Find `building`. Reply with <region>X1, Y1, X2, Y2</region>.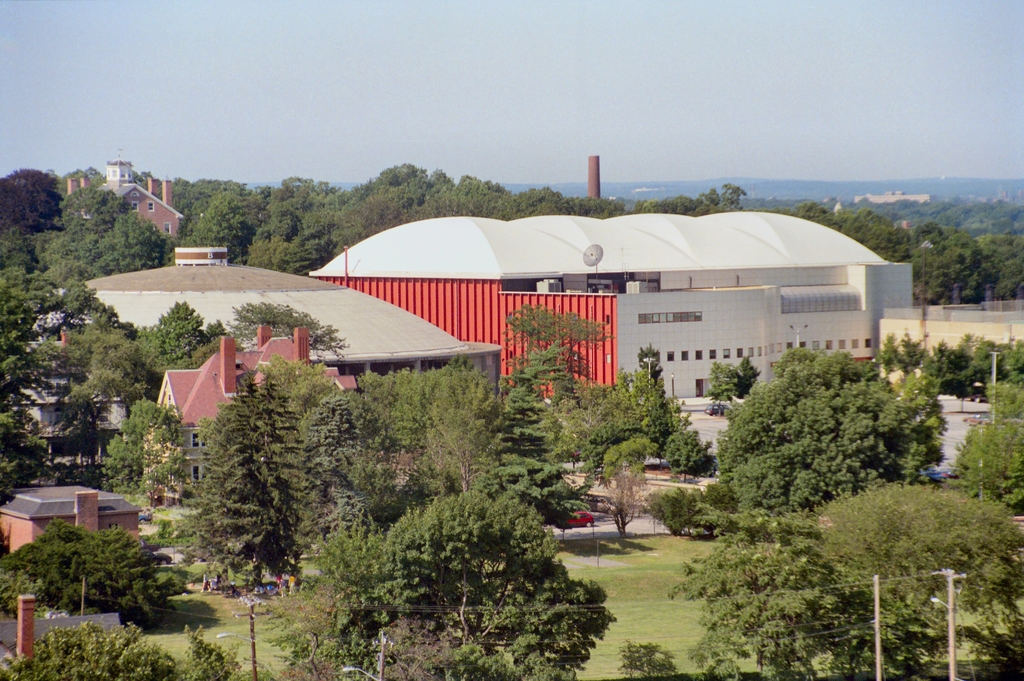
<region>48, 247, 494, 388</region>.
